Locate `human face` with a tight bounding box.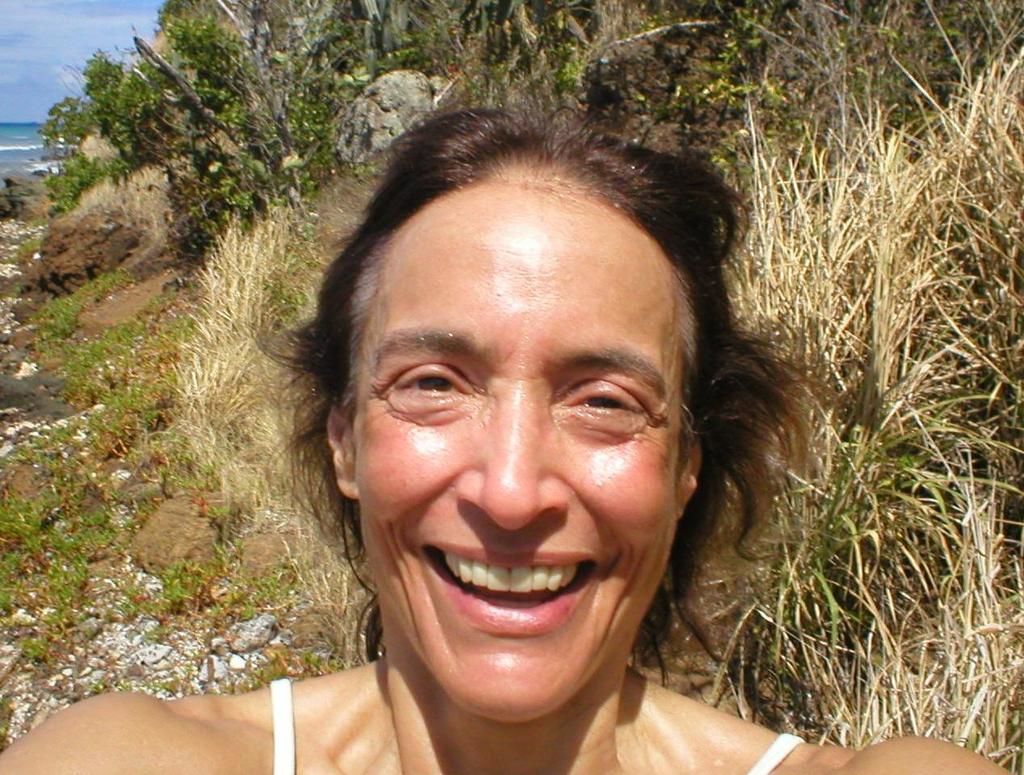
357,196,687,719.
